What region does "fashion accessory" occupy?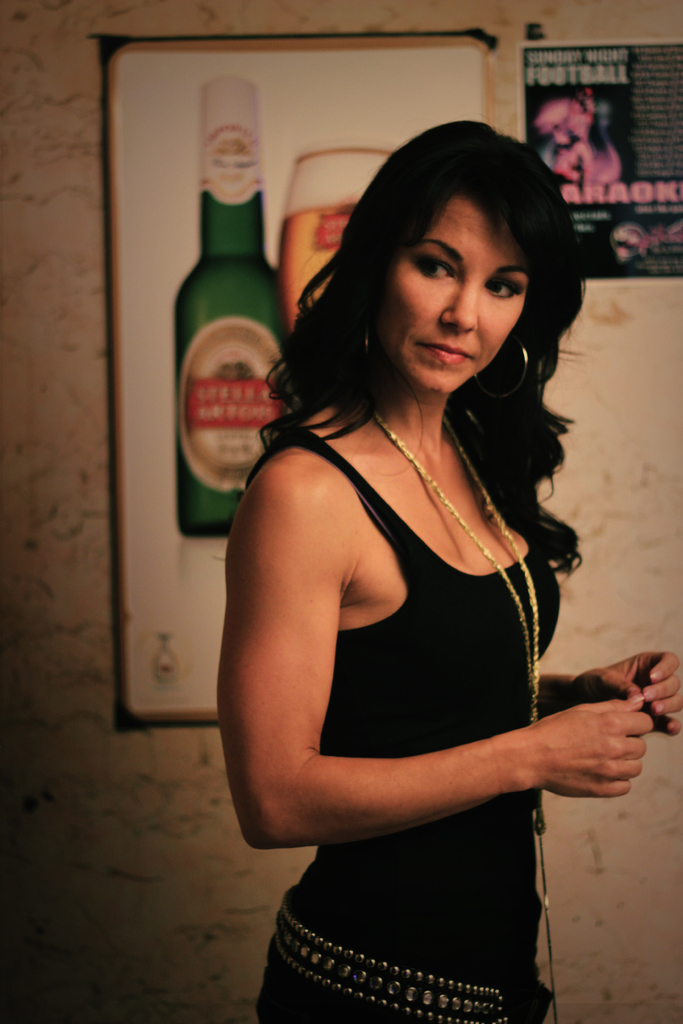
BBox(367, 402, 559, 1023).
